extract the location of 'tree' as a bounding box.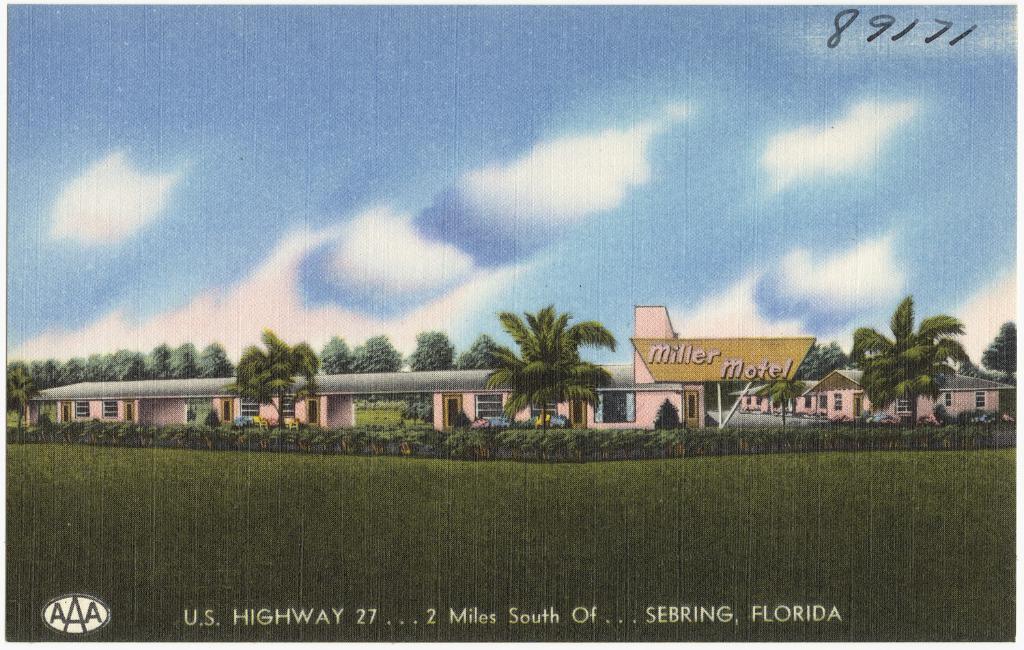
region(5, 361, 41, 423).
